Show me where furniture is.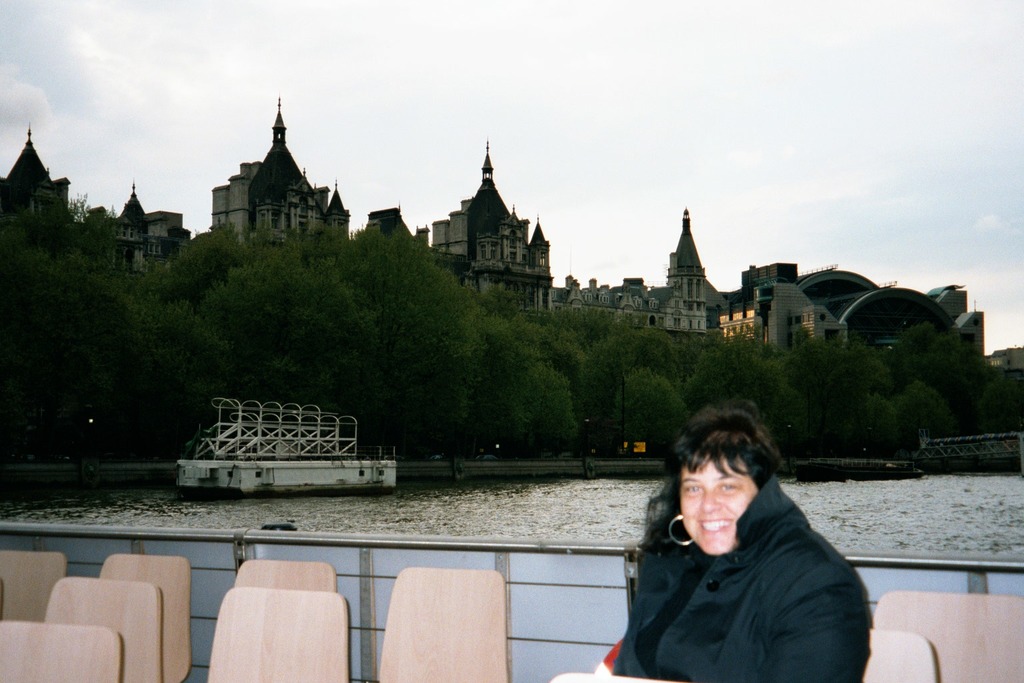
furniture is at [207, 588, 351, 682].
